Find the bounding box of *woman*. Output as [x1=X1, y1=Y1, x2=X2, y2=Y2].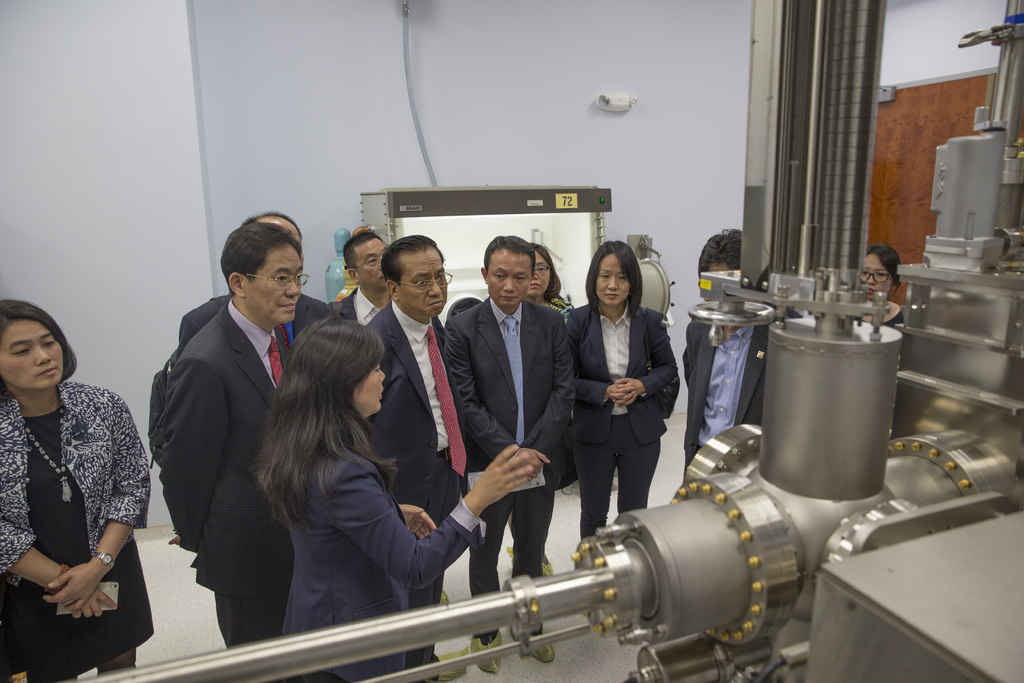
[x1=250, y1=316, x2=537, y2=682].
